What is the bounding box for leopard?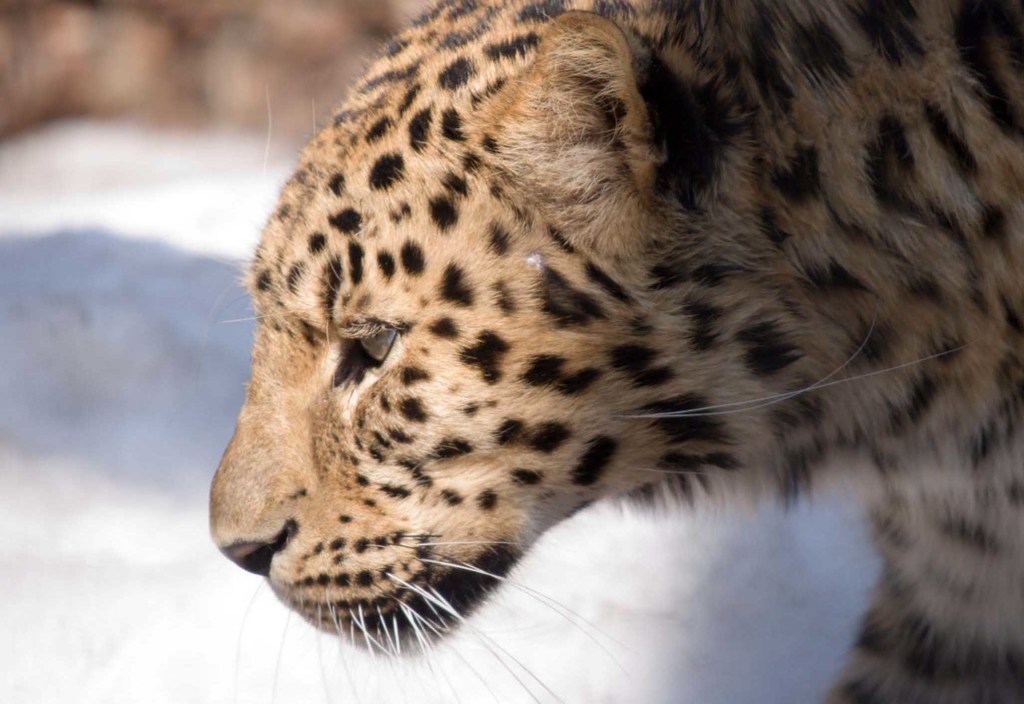
bbox=(209, 0, 1022, 703).
